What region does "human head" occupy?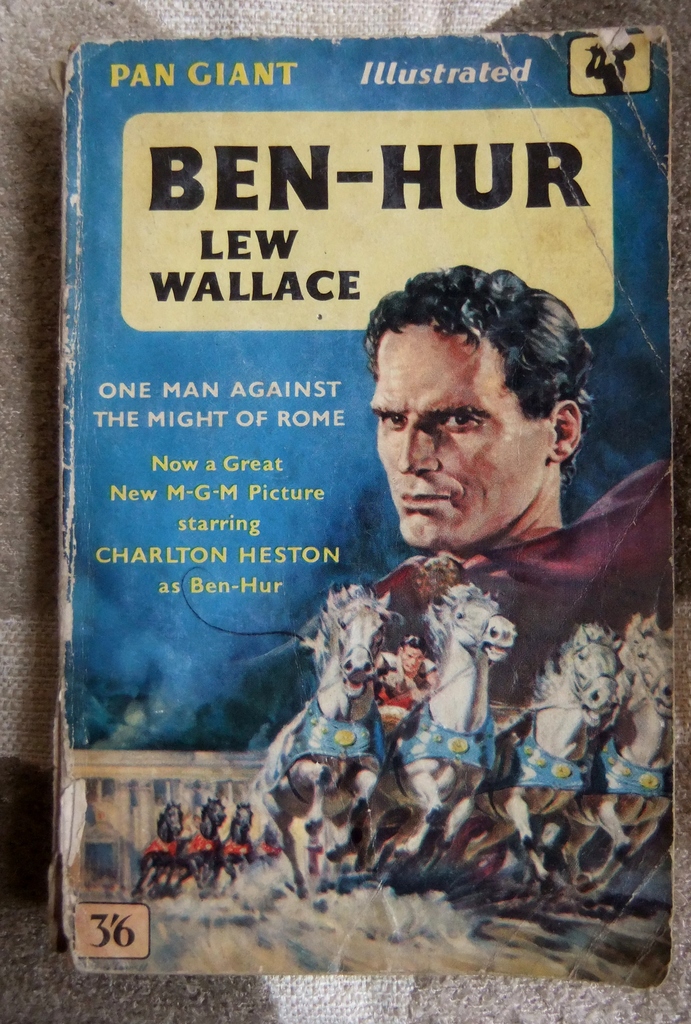
left=359, top=267, right=594, bottom=543.
